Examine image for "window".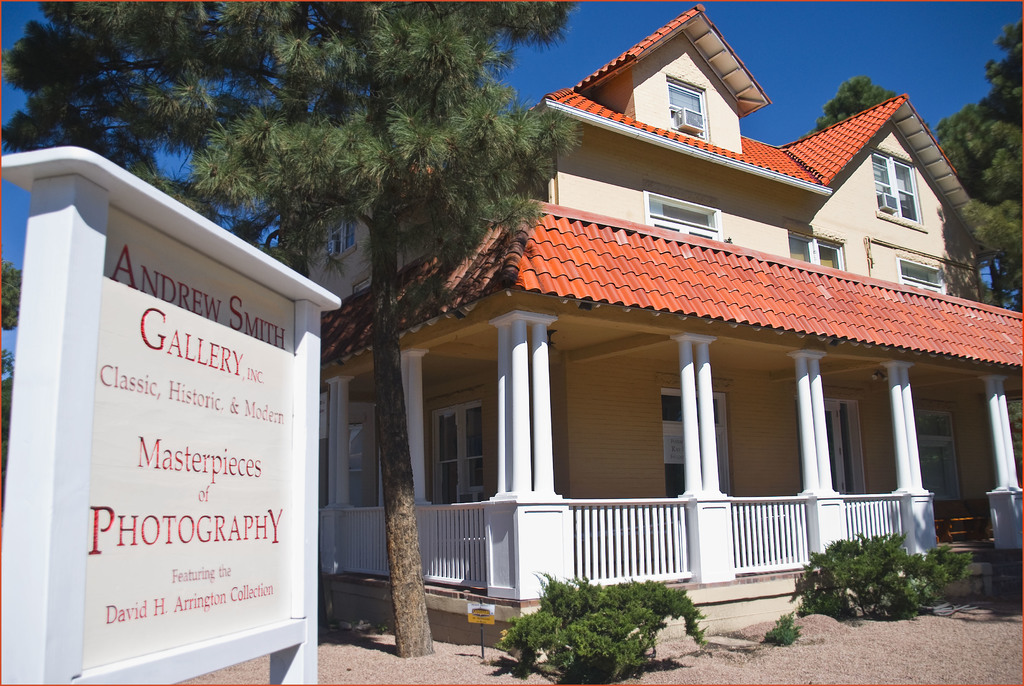
Examination result: (left=425, top=396, right=483, bottom=513).
